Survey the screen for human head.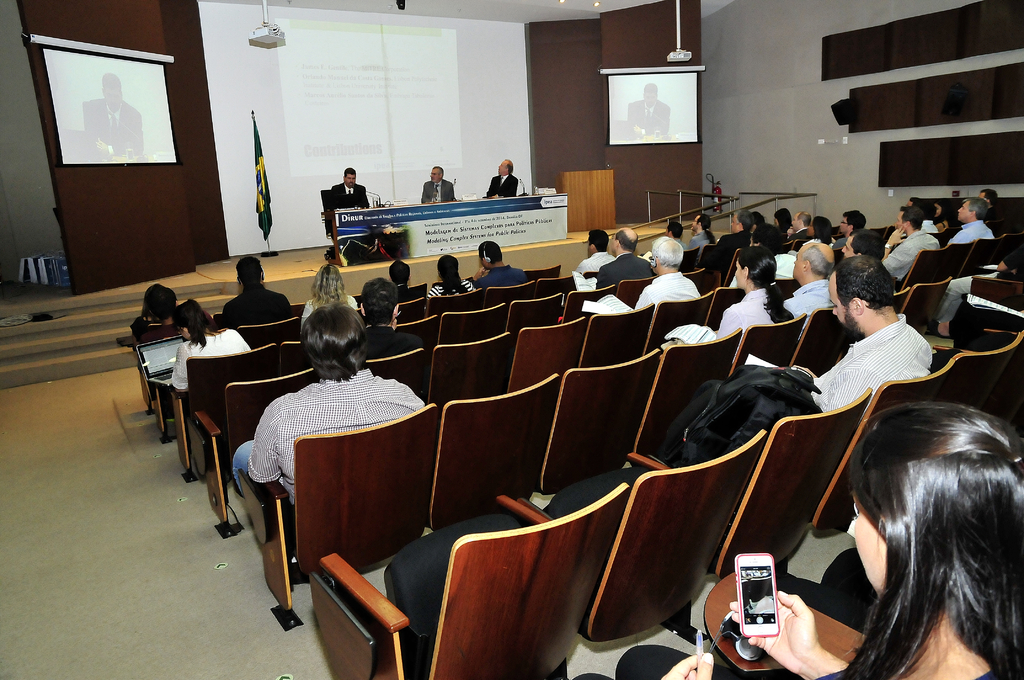
Survey found: {"left": 749, "top": 225, "right": 779, "bottom": 250}.
